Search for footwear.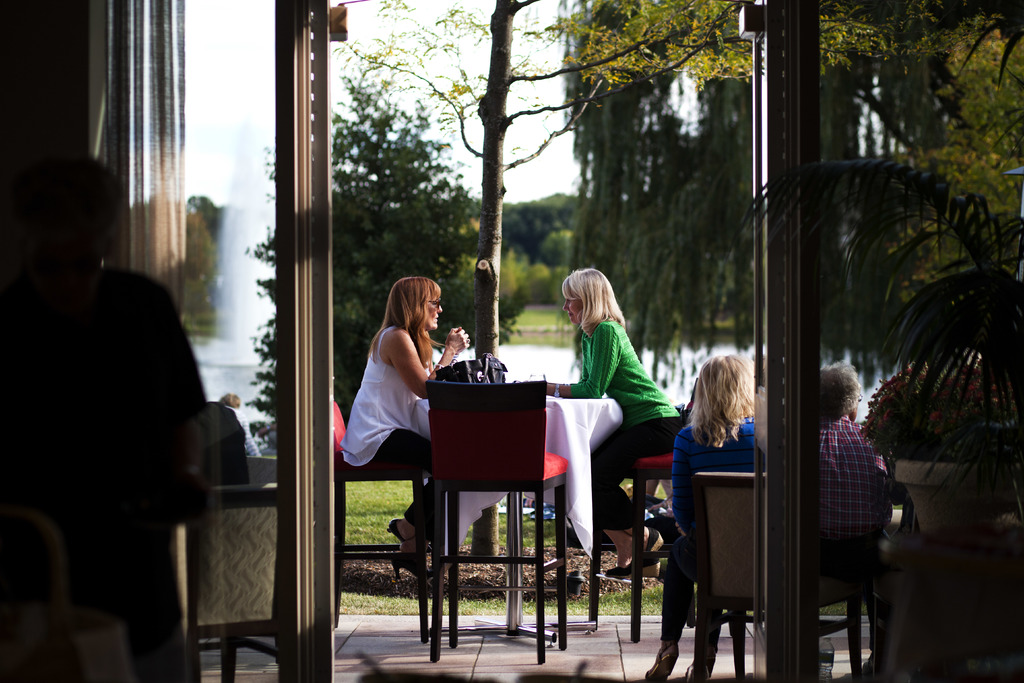
Found at select_region(602, 523, 668, 580).
